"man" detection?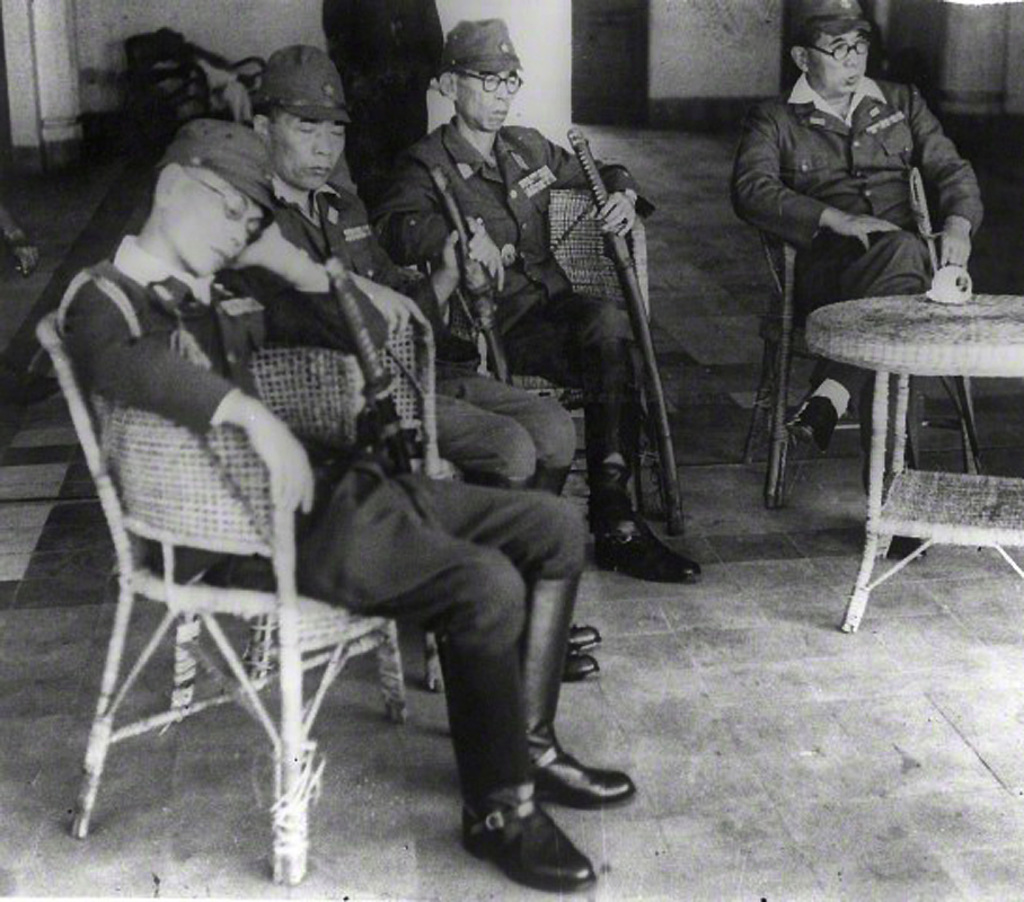
pyautogui.locateOnScreen(52, 120, 634, 893)
